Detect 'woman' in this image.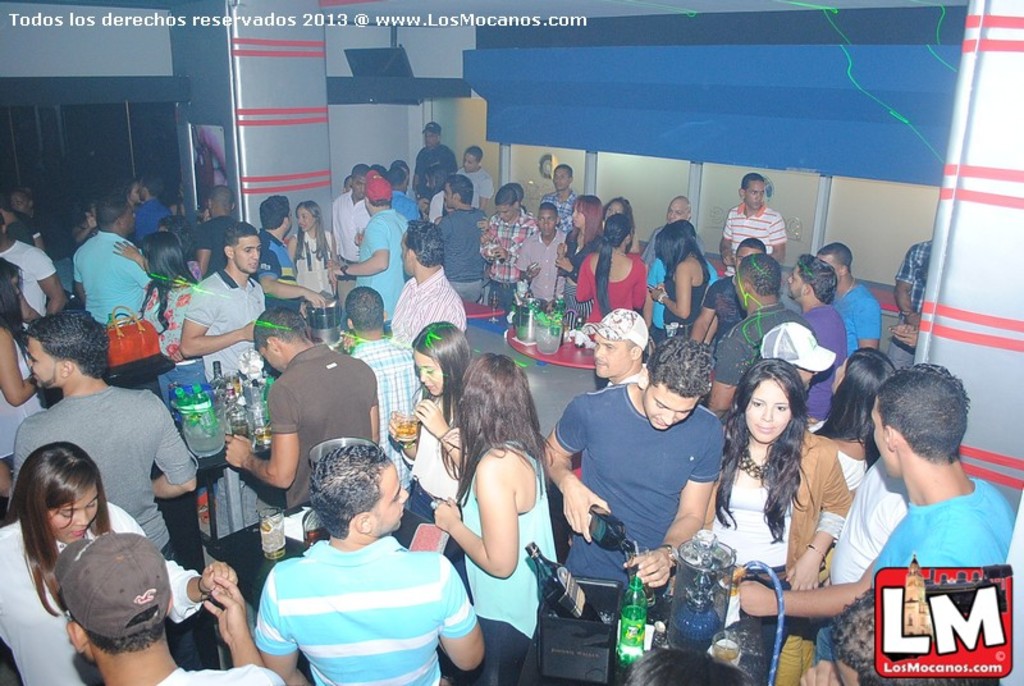
Detection: [648, 223, 710, 340].
